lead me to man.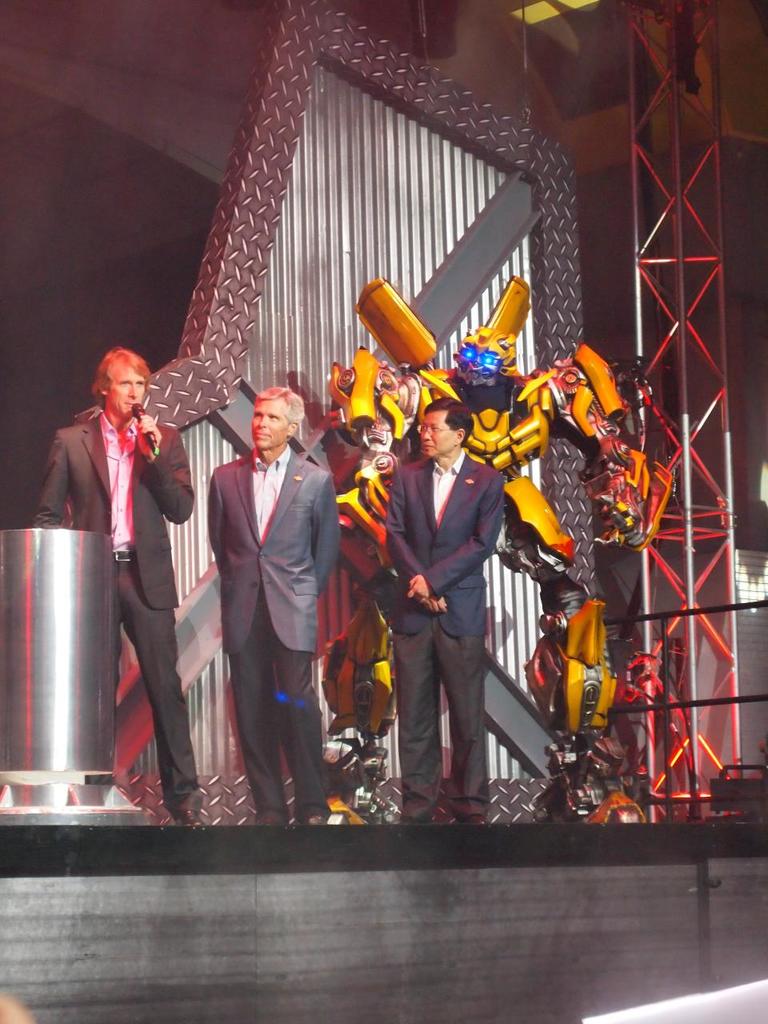
Lead to [left=382, top=398, right=503, bottom=821].
